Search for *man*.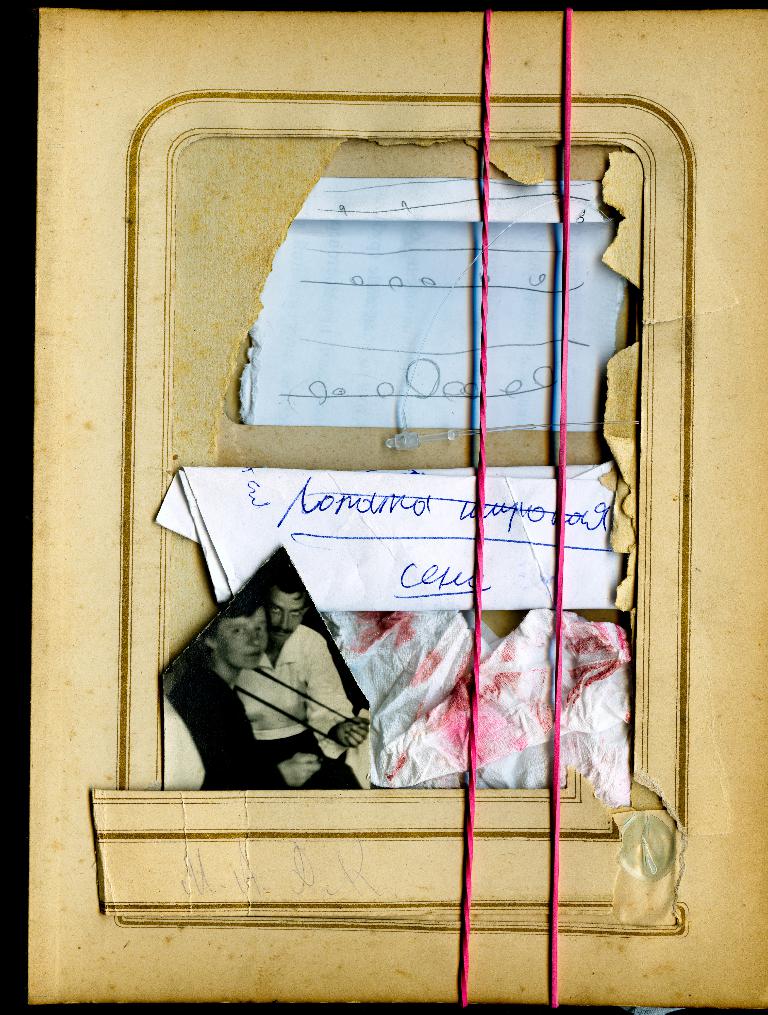
Found at (left=228, top=572, right=369, bottom=790).
